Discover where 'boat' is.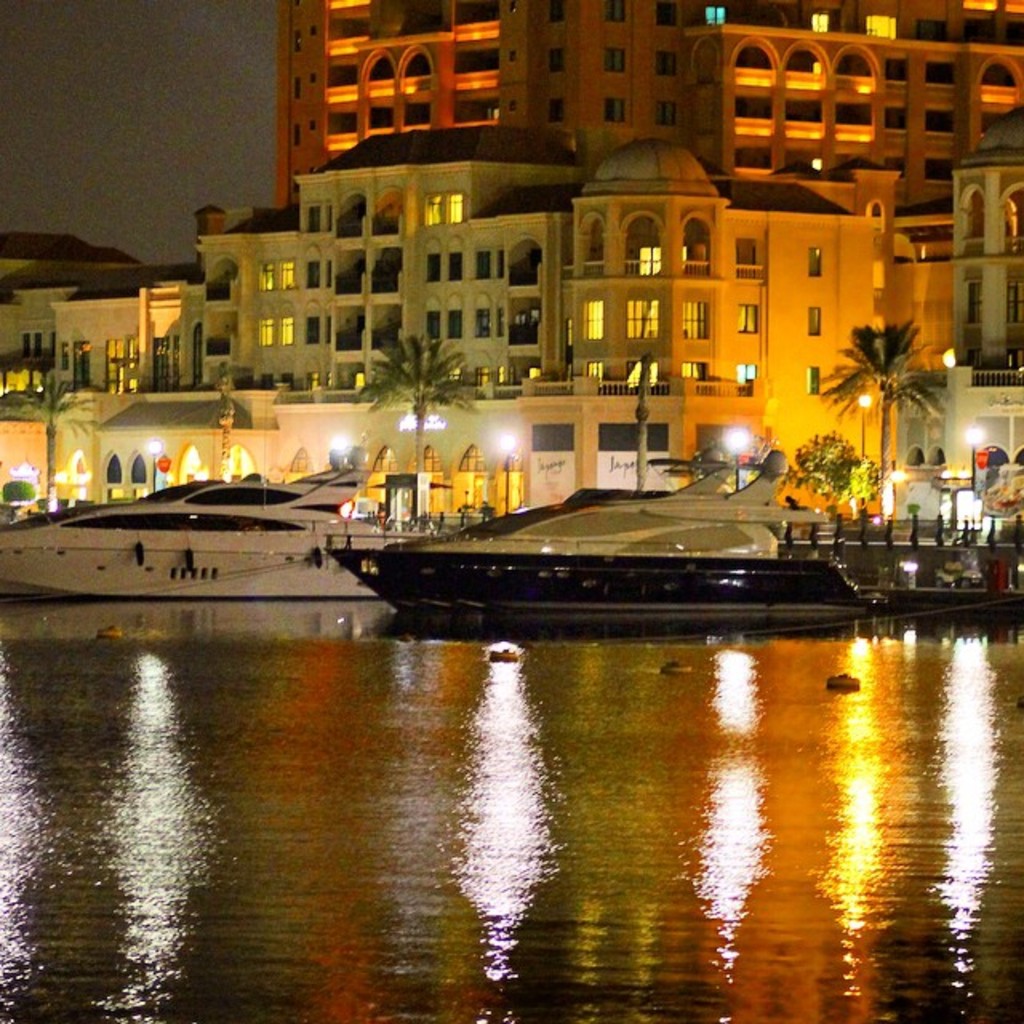
Discovered at crop(330, 445, 898, 637).
